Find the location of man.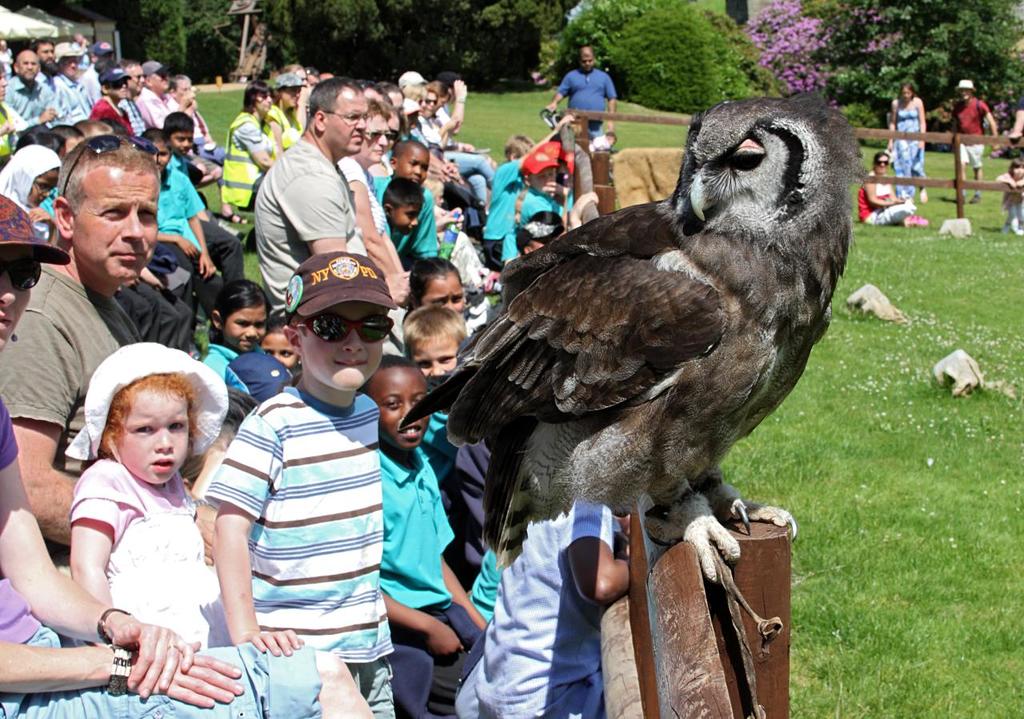
Location: Rect(0, 136, 253, 544).
